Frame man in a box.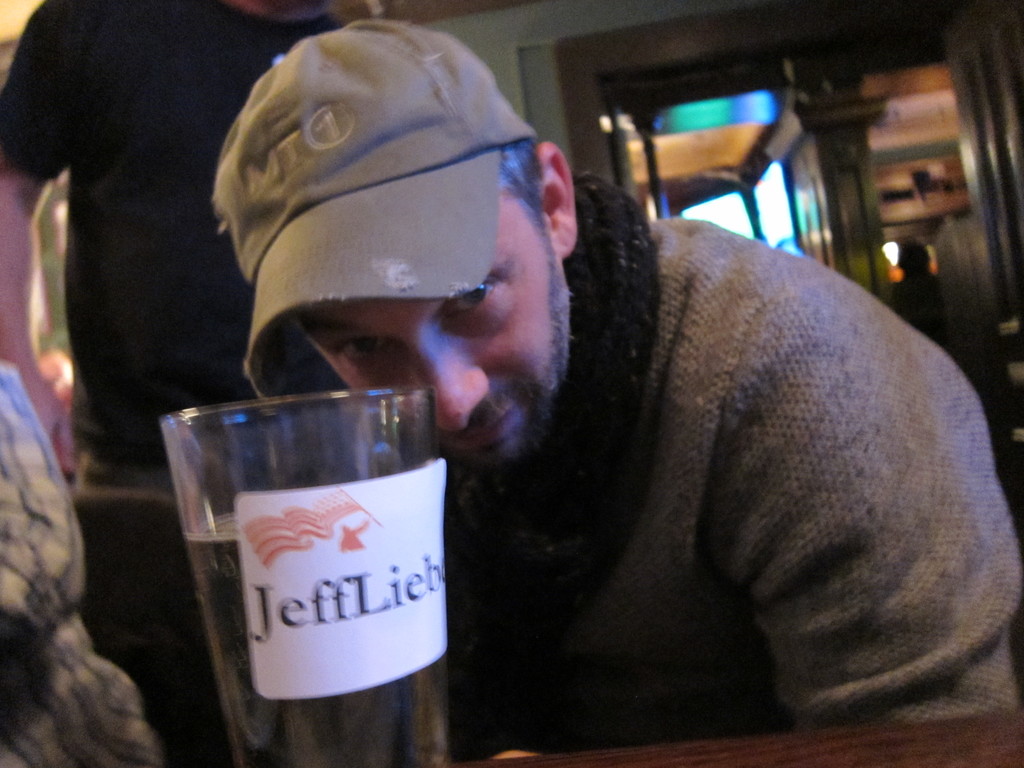
bbox=(319, 104, 1023, 756).
